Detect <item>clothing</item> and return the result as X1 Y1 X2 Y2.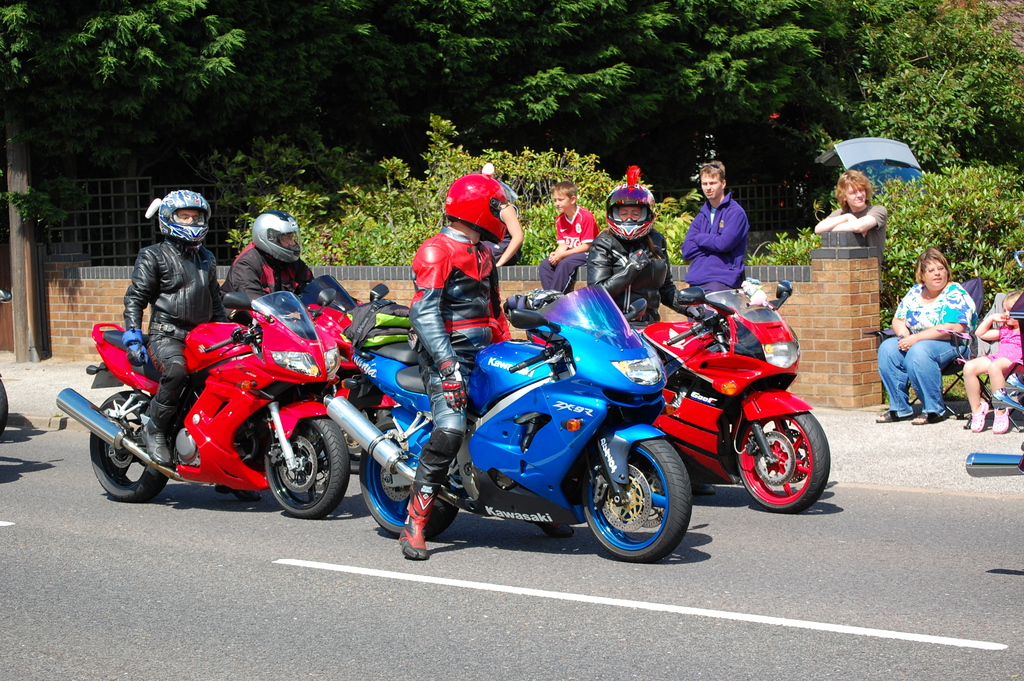
218 230 318 335.
